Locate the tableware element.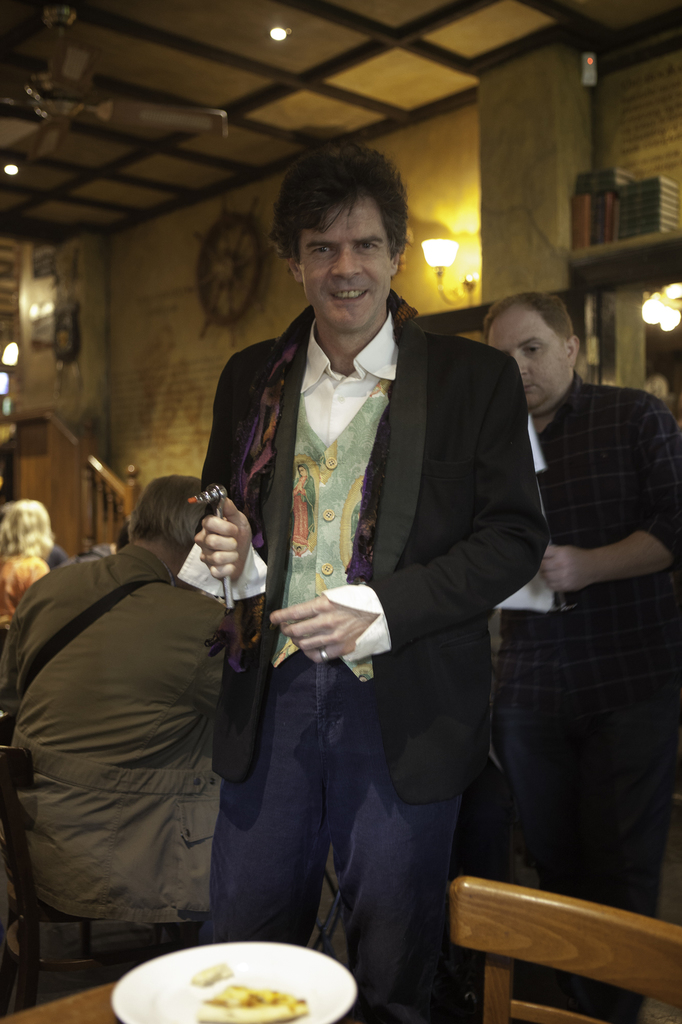
Element bbox: box(96, 950, 369, 1023).
